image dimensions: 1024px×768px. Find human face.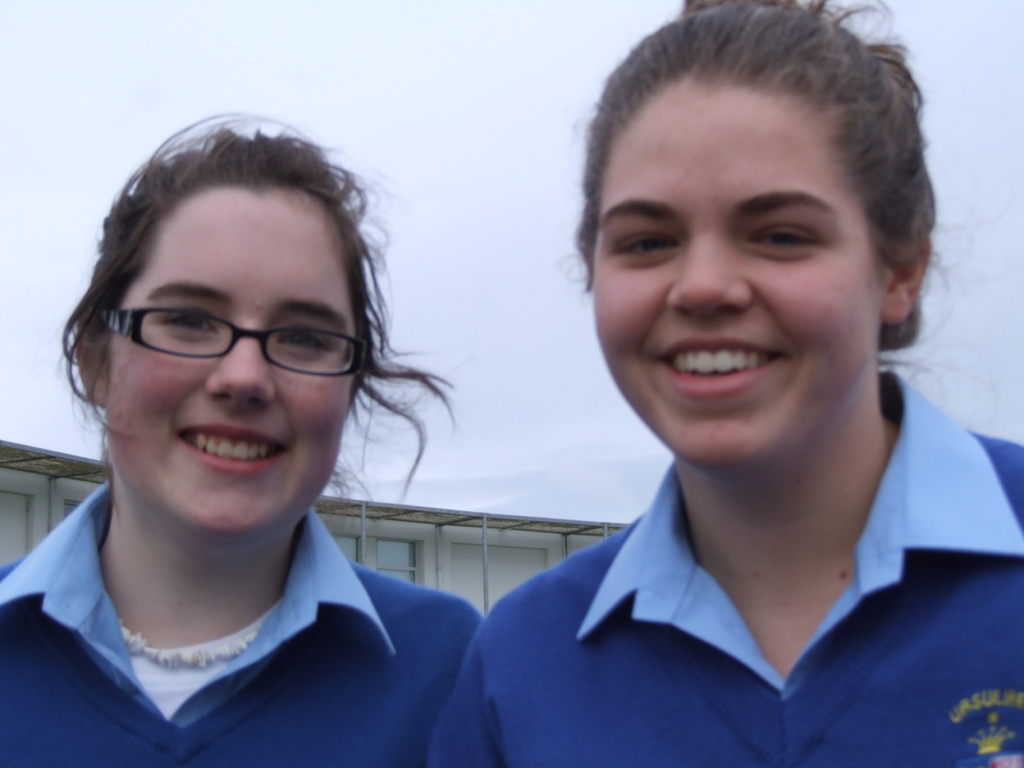
100/188/355/536.
